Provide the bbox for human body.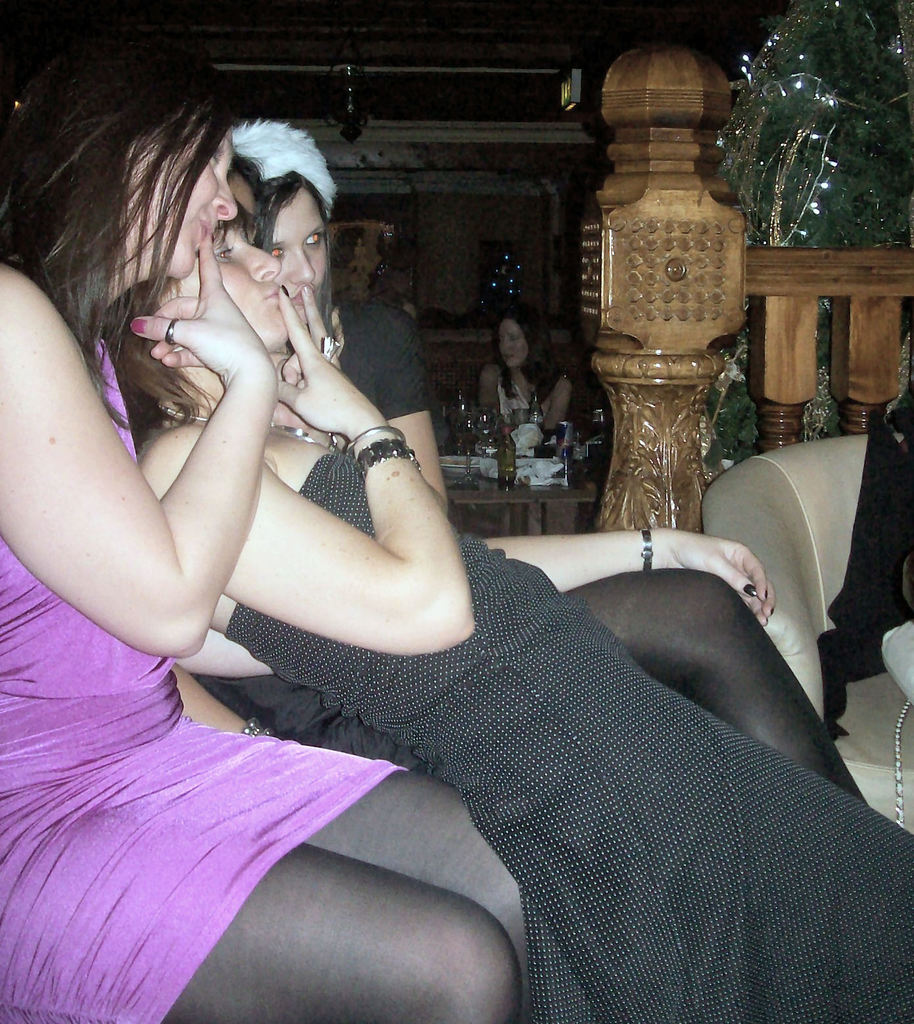
box=[0, 48, 537, 1023].
